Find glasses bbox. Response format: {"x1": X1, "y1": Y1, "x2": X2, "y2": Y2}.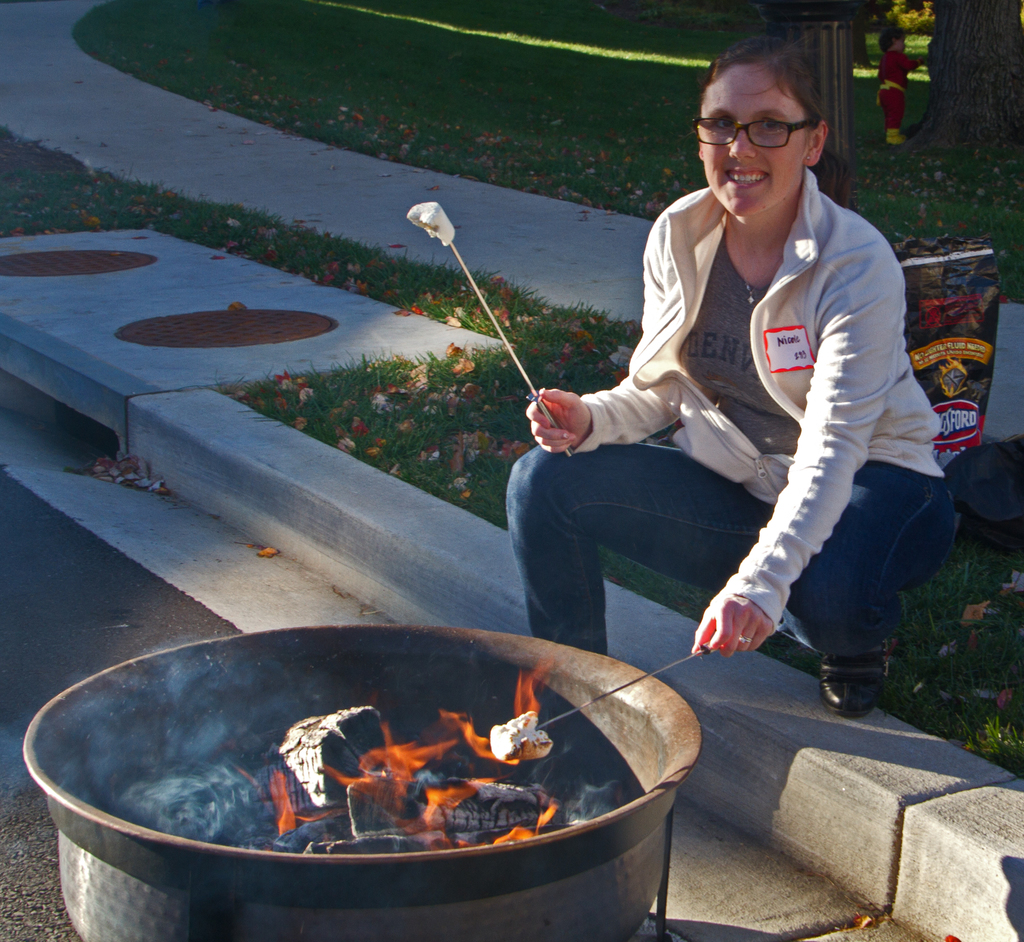
{"x1": 695, "y1": 101, "x2": 834, "y2": 165}.
